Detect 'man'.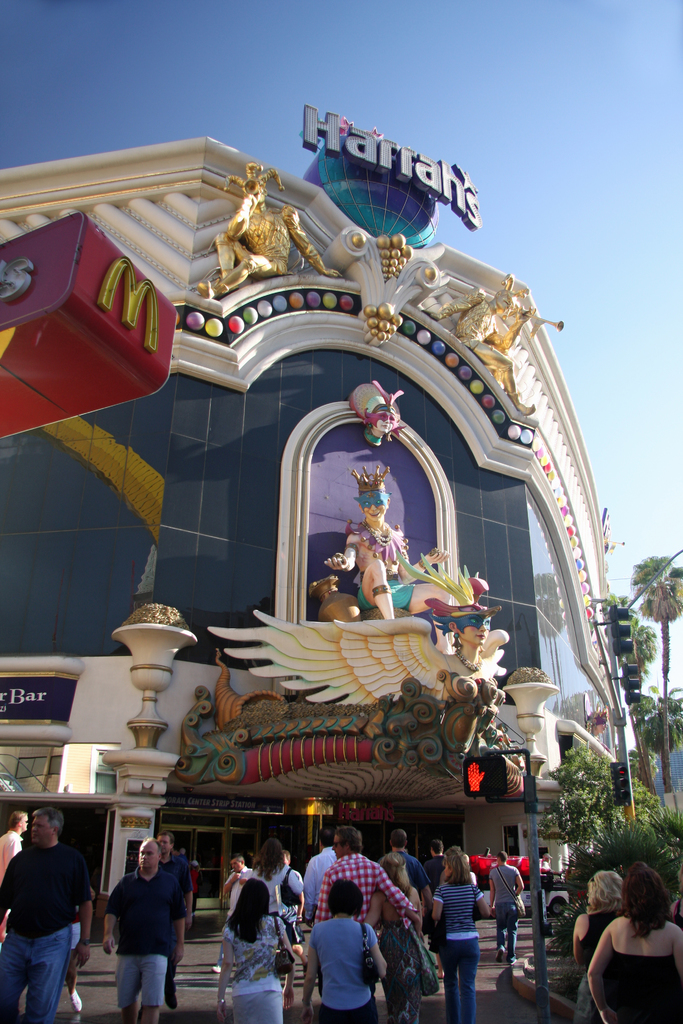
Detected at region(303, 832, 338, 982).
